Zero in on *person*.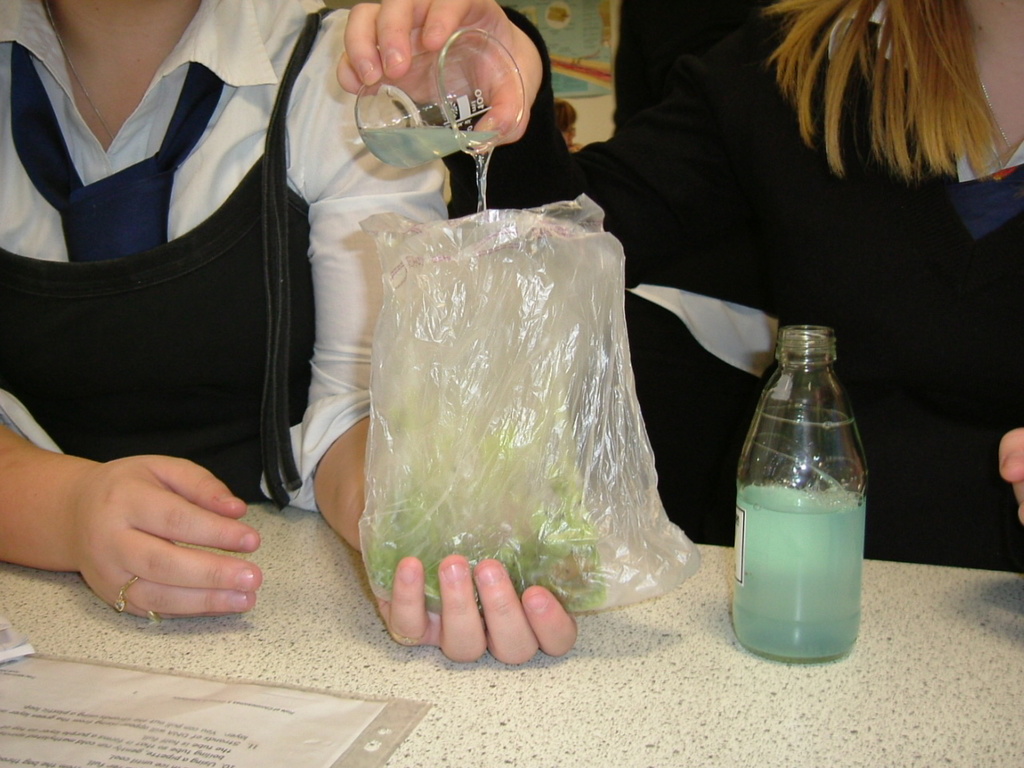
Zeroed in: (0,0,574,670).
